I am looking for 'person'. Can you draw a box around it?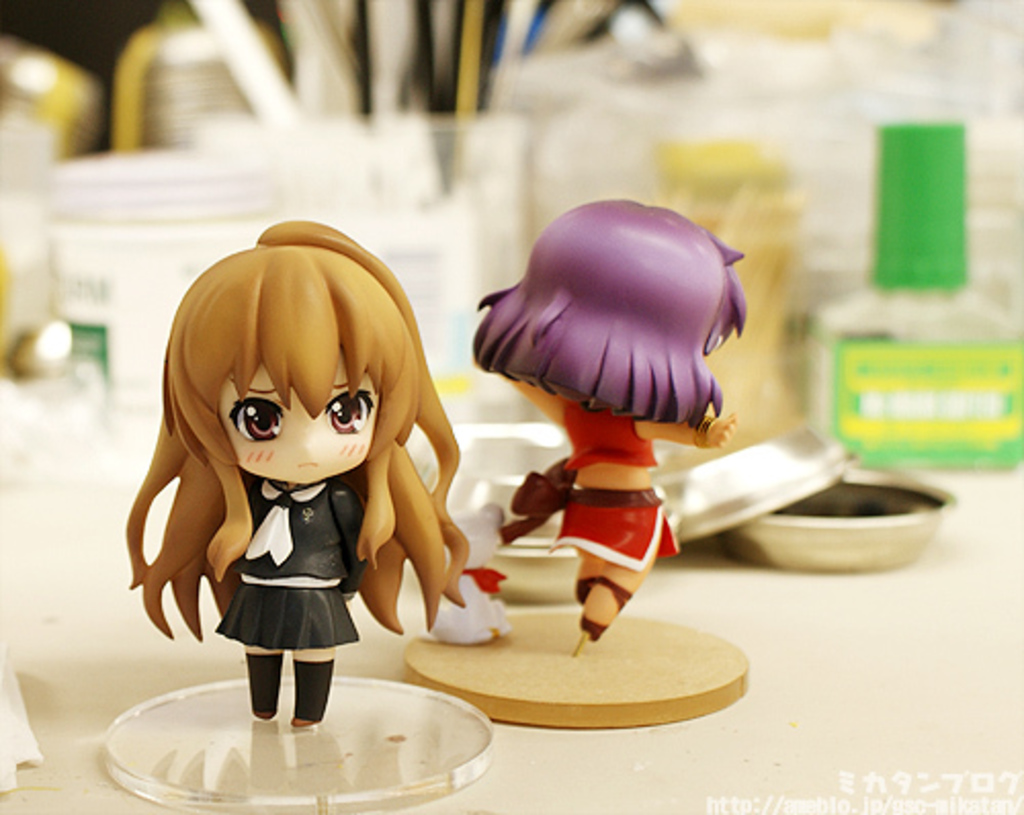
Sure, the bounding box is bbox=[473, 195, 750, 637].
